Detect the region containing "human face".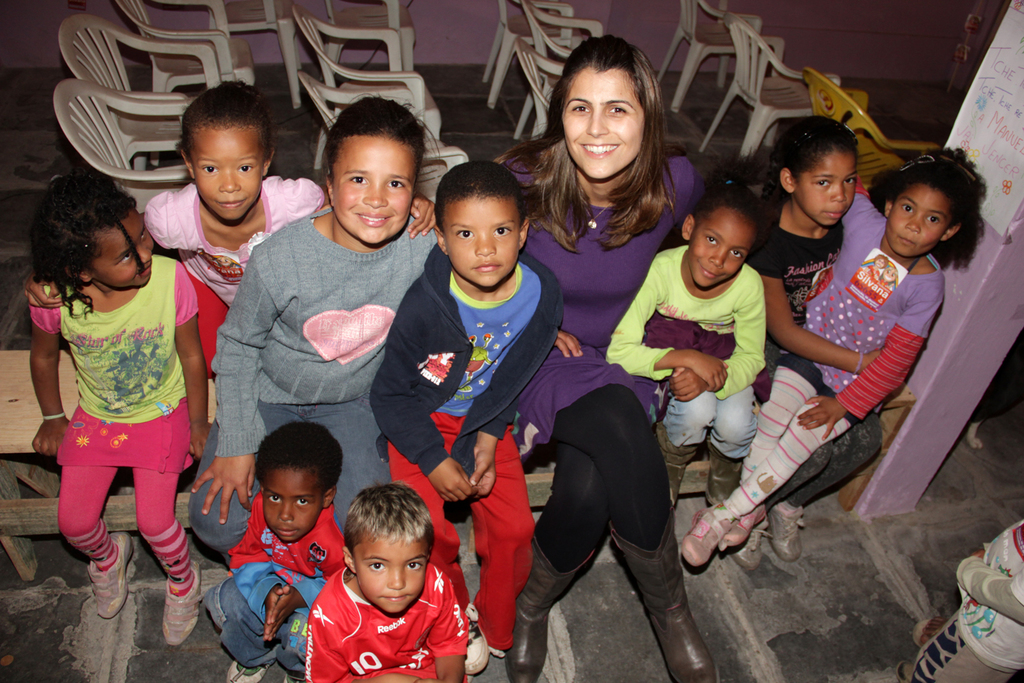
[357, 529, 431, 610].
